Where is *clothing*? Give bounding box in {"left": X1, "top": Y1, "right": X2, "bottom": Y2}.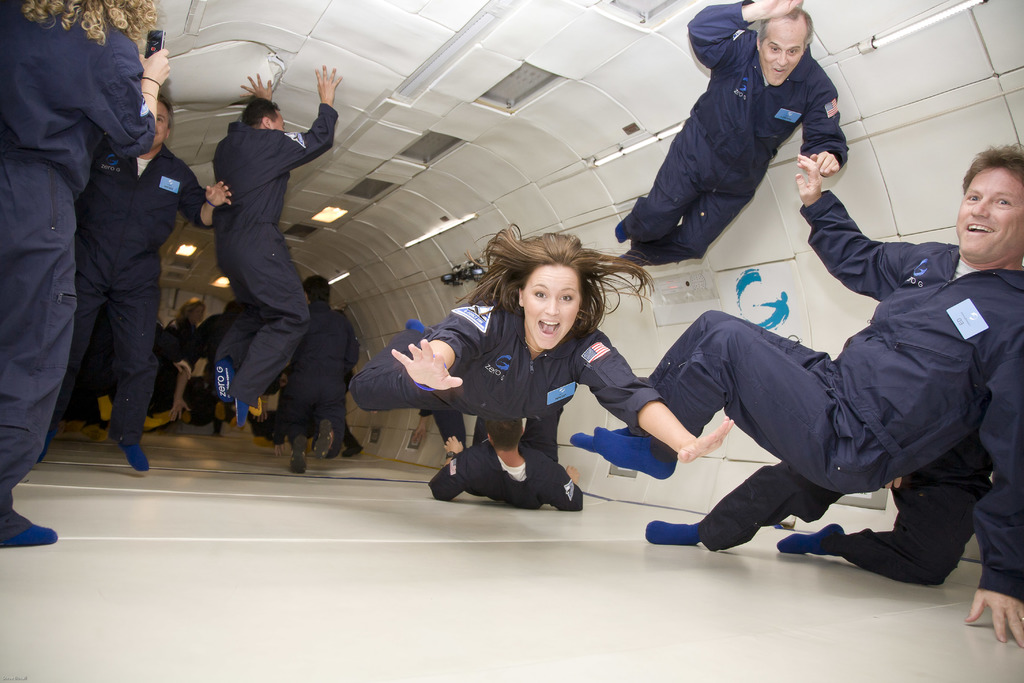
{"left": 620, "top": 0, "right": 842, "bottom": 270}.
